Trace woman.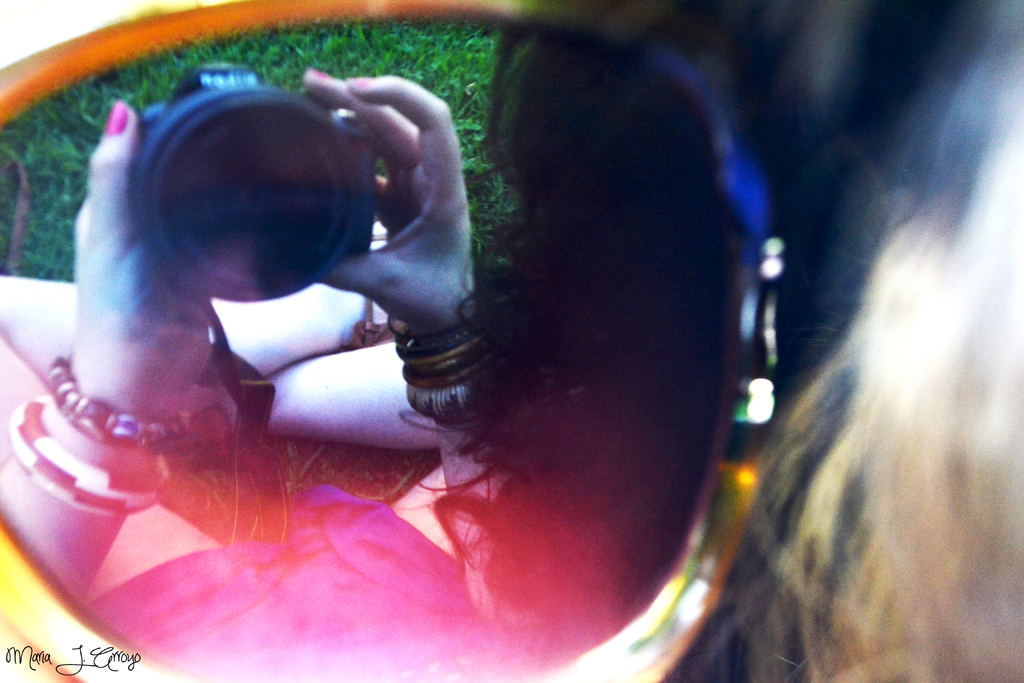
Traced to locate(104, 26, 972, 665).
